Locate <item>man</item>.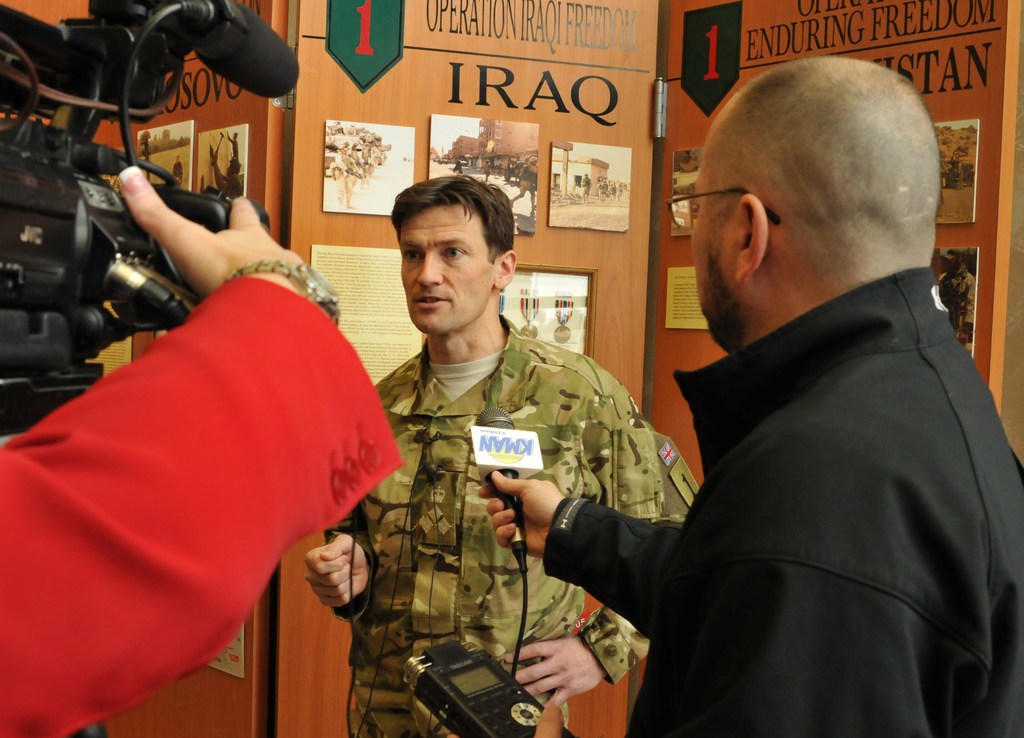
Bounding box: bbox(474, 57, 1023, 737).
